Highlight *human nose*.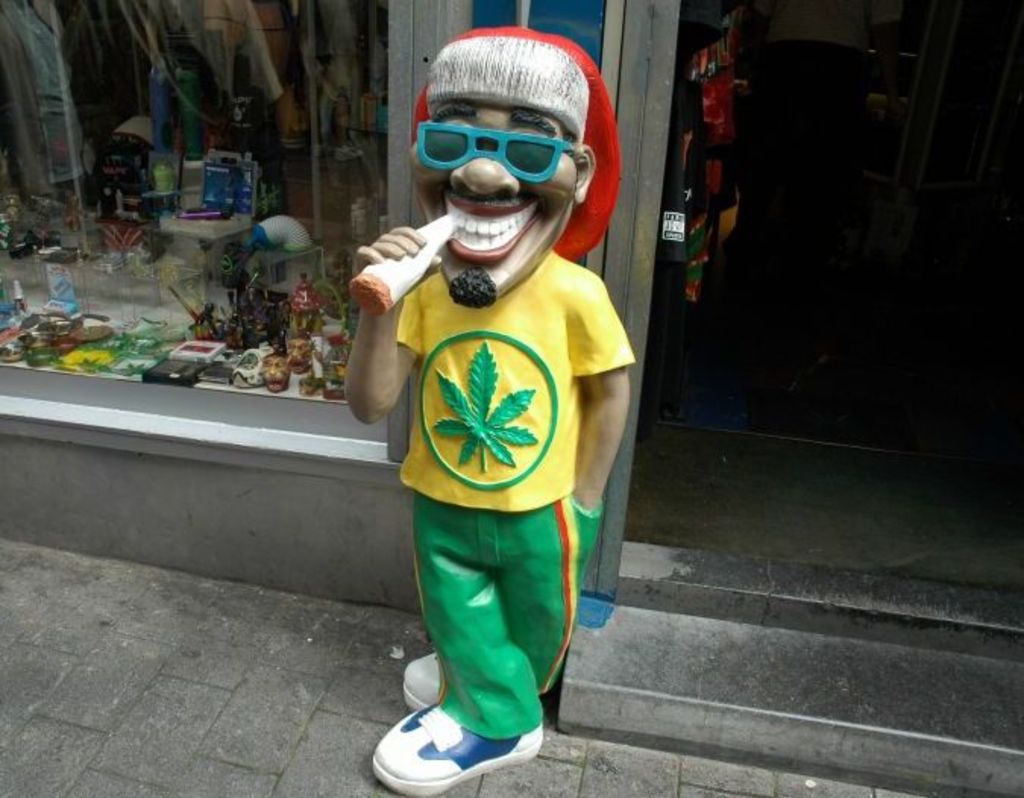
Highlighted region: box=[448, 134, 514, 199].
